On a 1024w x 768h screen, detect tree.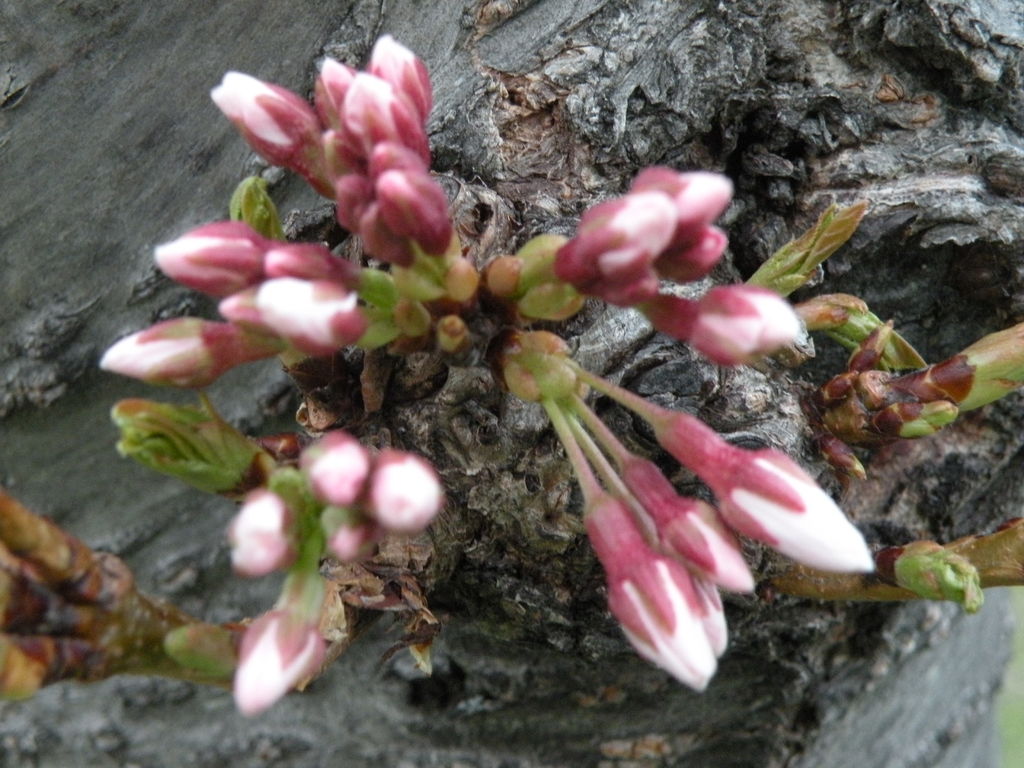
(0, 0, 1023, 767).
